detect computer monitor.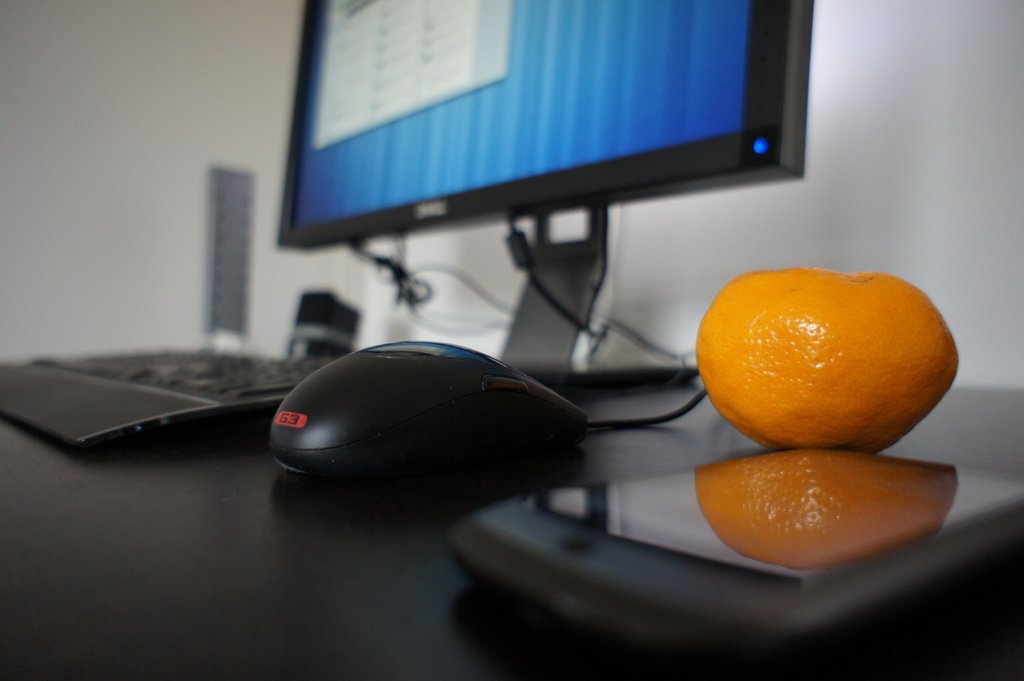
Detected at BBox(271, 0, 813, 390).
